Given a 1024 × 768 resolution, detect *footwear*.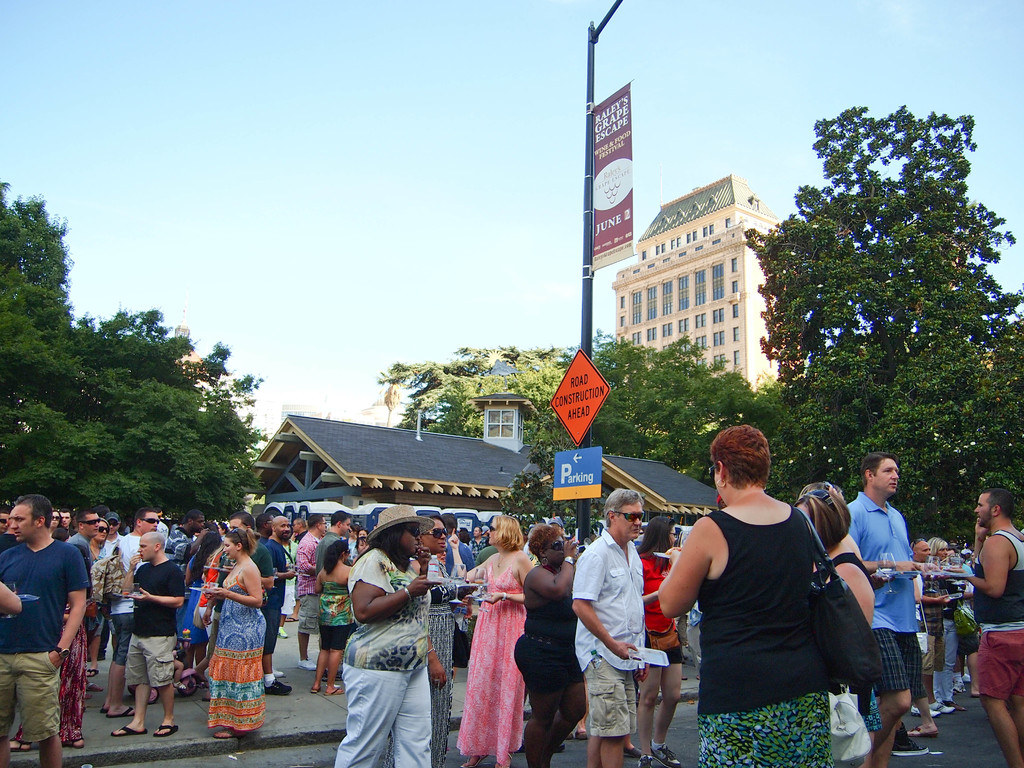
[956, 683, 964, 692].
